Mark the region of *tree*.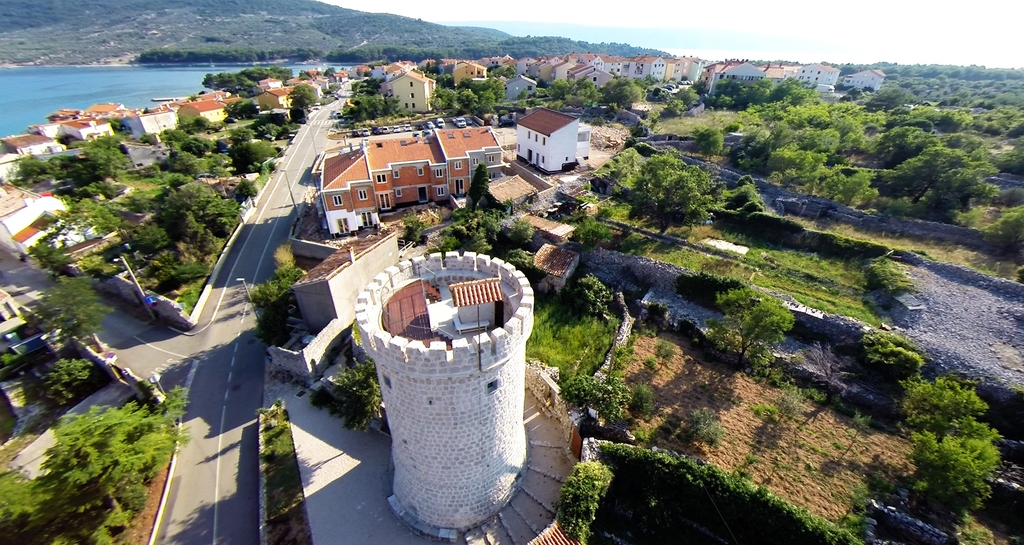
Region: rect(907, 425, 1003, 523).
